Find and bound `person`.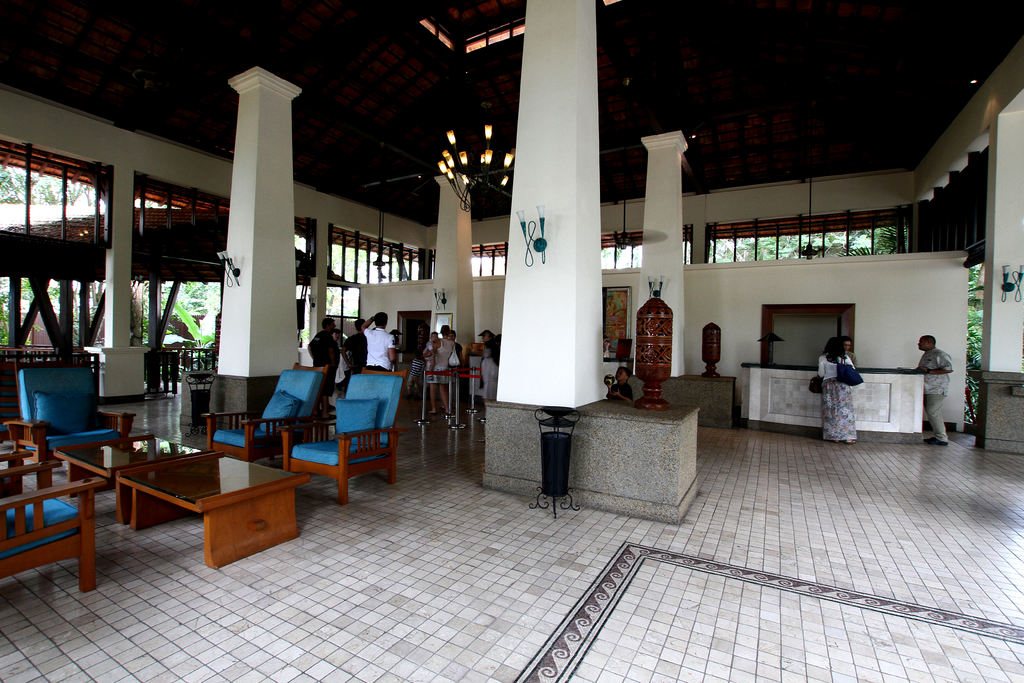
Bound: x1=471 y1=329 x2=502 y2=418.
